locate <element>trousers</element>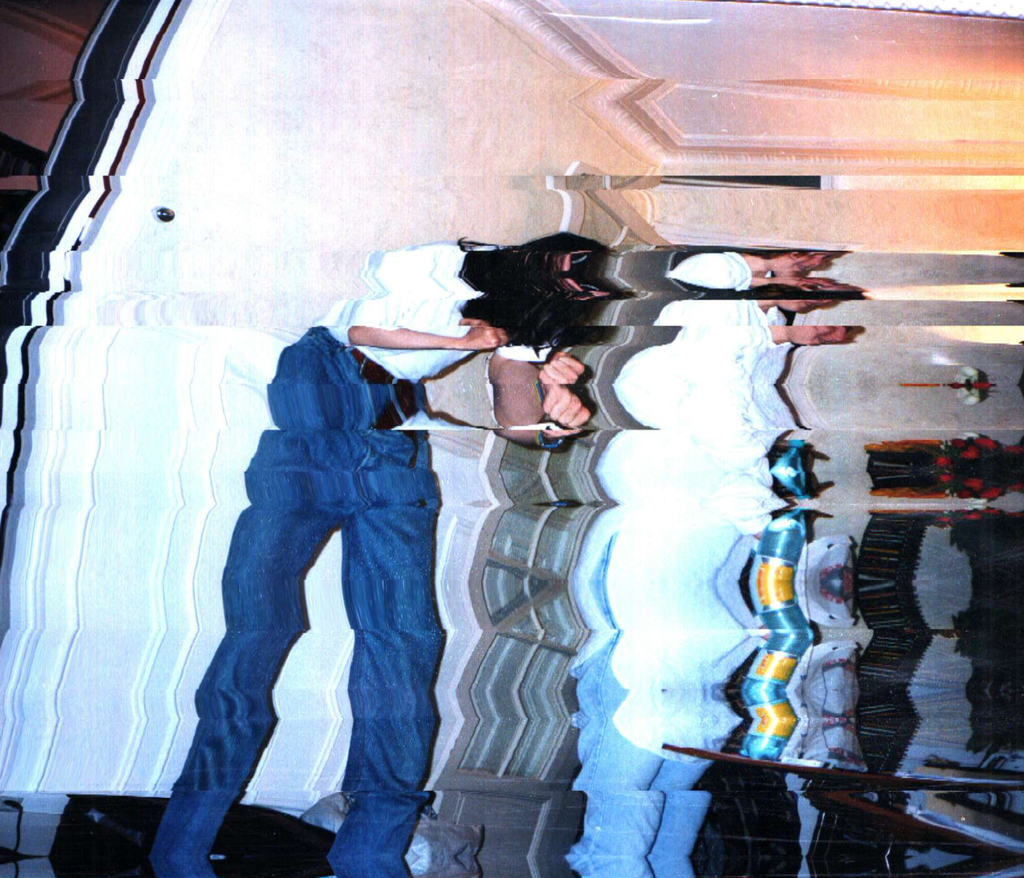
[left=156, top=327, right=448, bottom=877]
